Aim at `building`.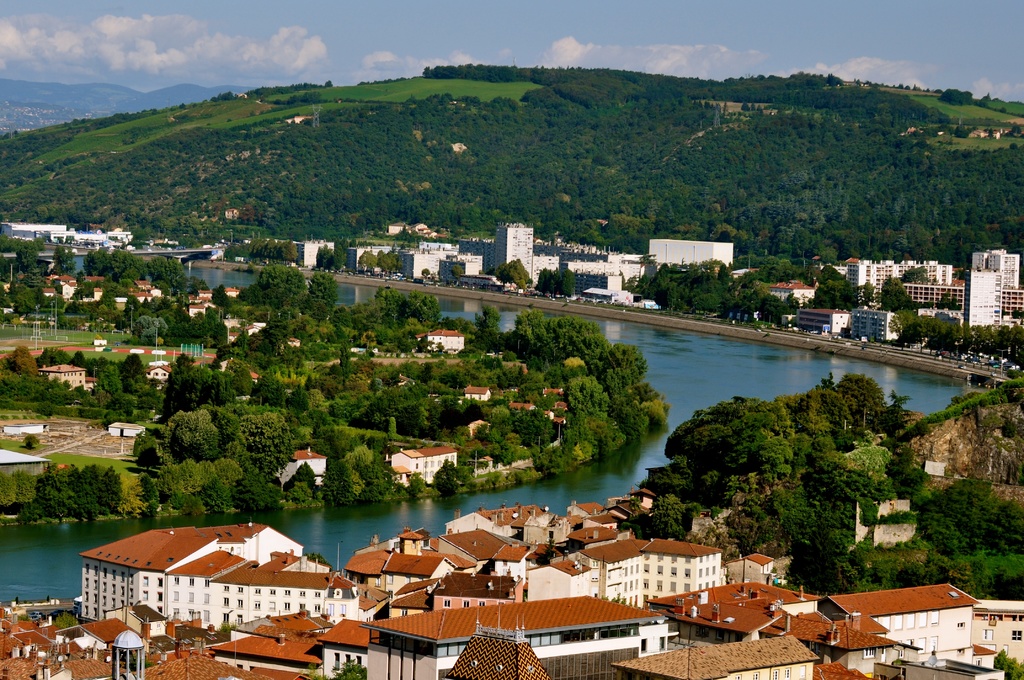
Aimed at rect(461, 386, 490, 403).
